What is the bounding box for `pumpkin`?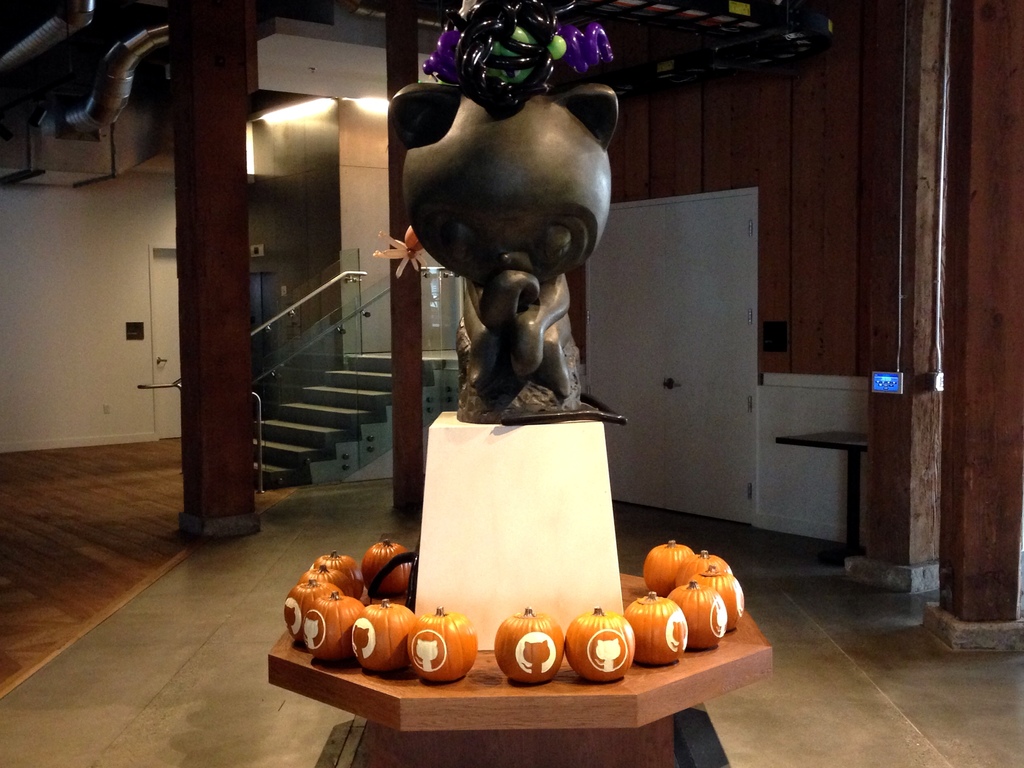
[left=350, top=600, right=416, bottom=672].
